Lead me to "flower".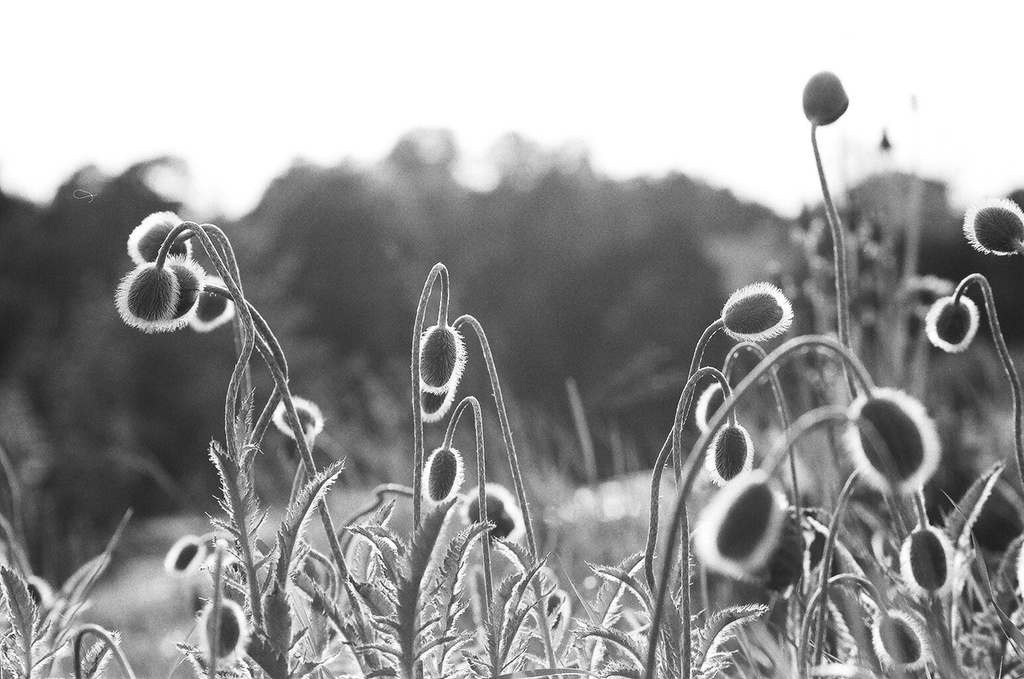
Lead to <region>409, 381, 459, 420</region>.
